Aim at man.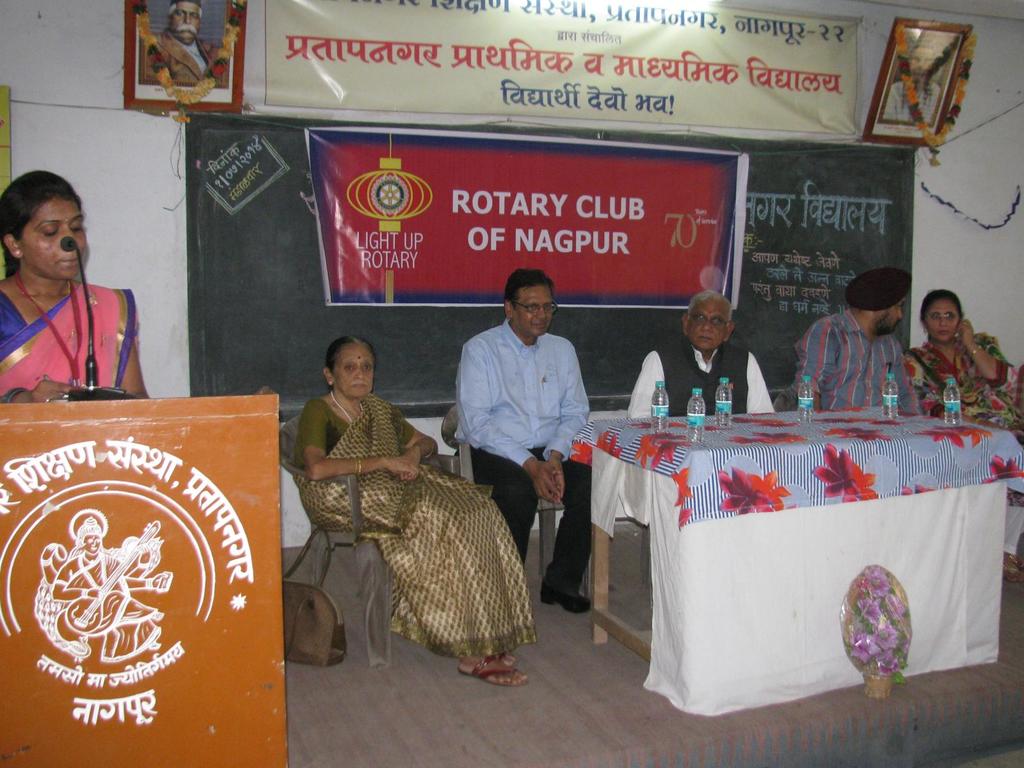
Aimed at (left=790, top=267, right=922, bottom=412).
